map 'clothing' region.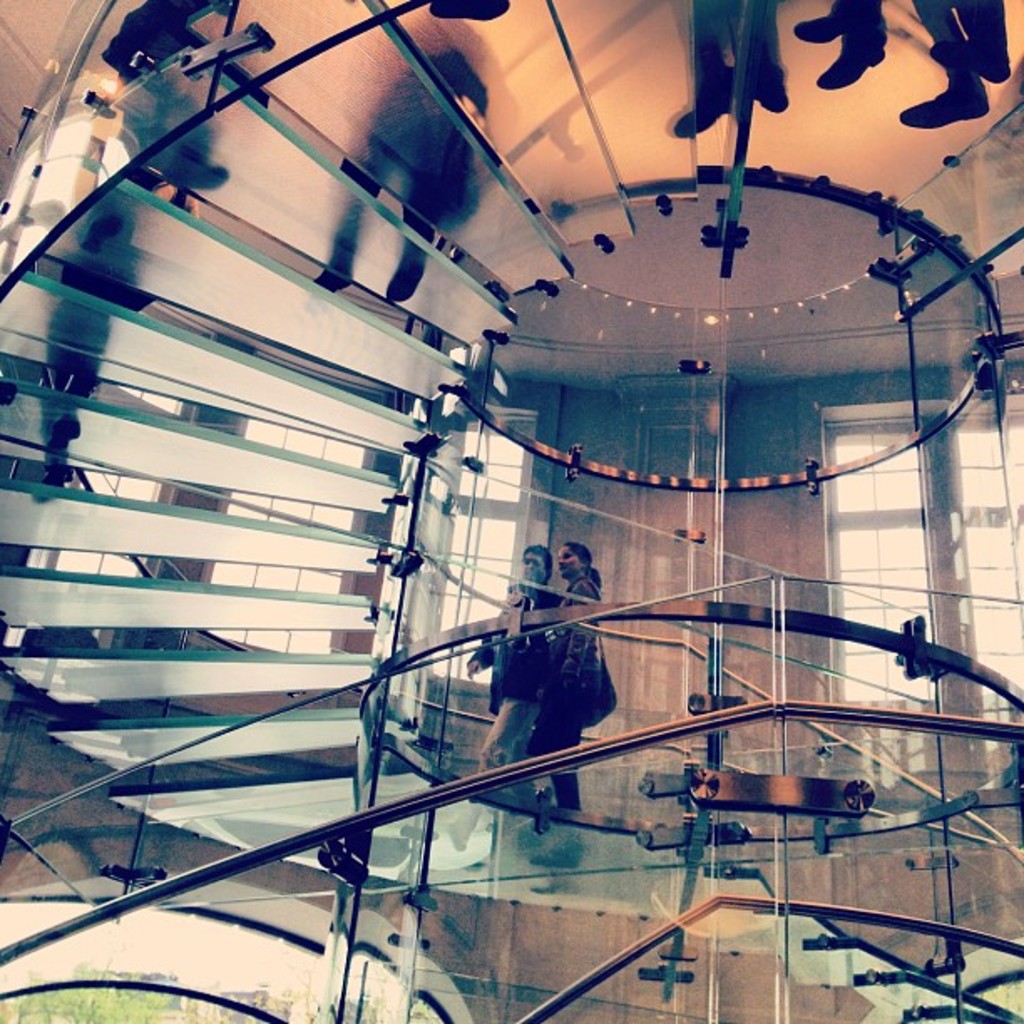
Mapped to {"left": 467, "top": 572, "right": 549, "bottom": 788}.
